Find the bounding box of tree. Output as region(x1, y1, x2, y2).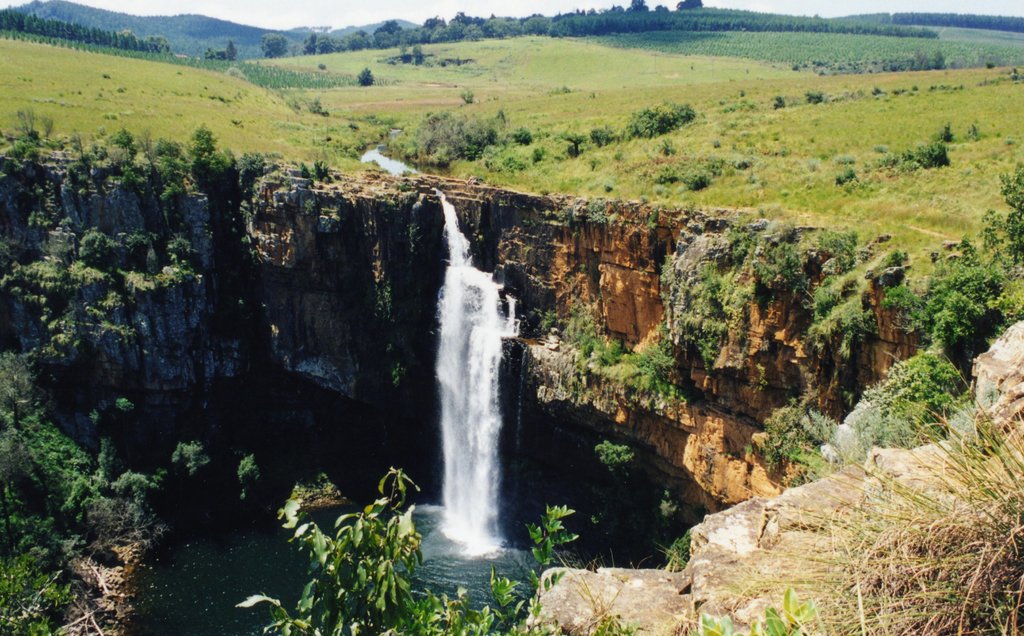
region(113, 122, 137, 151).
